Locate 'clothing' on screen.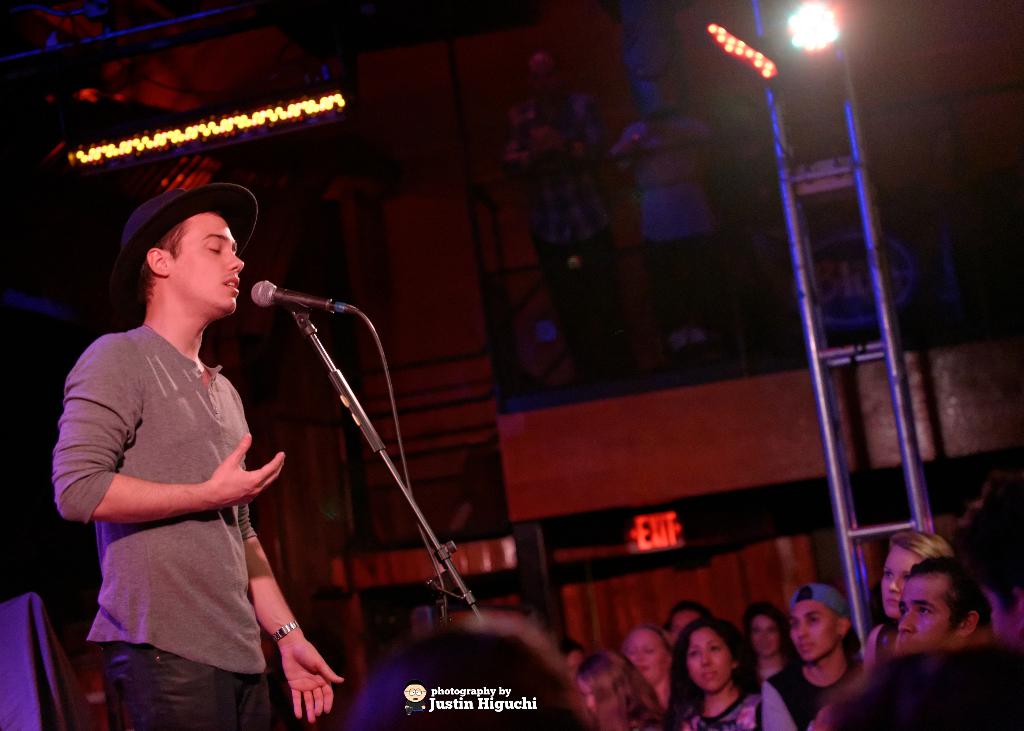
On screen at (681,679,797,730).
